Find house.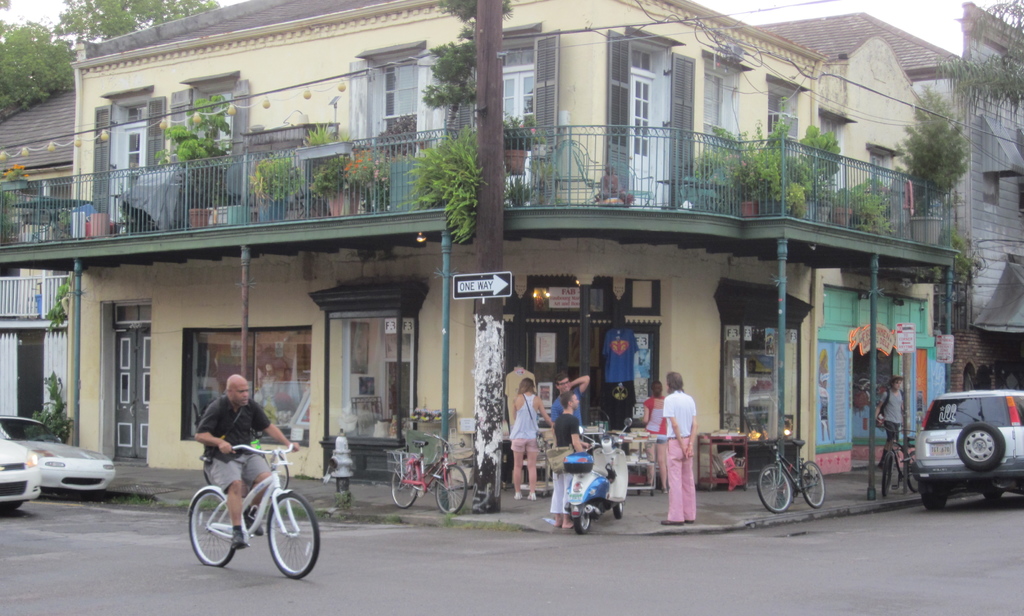
box=[920, 12, 1023, 393].
